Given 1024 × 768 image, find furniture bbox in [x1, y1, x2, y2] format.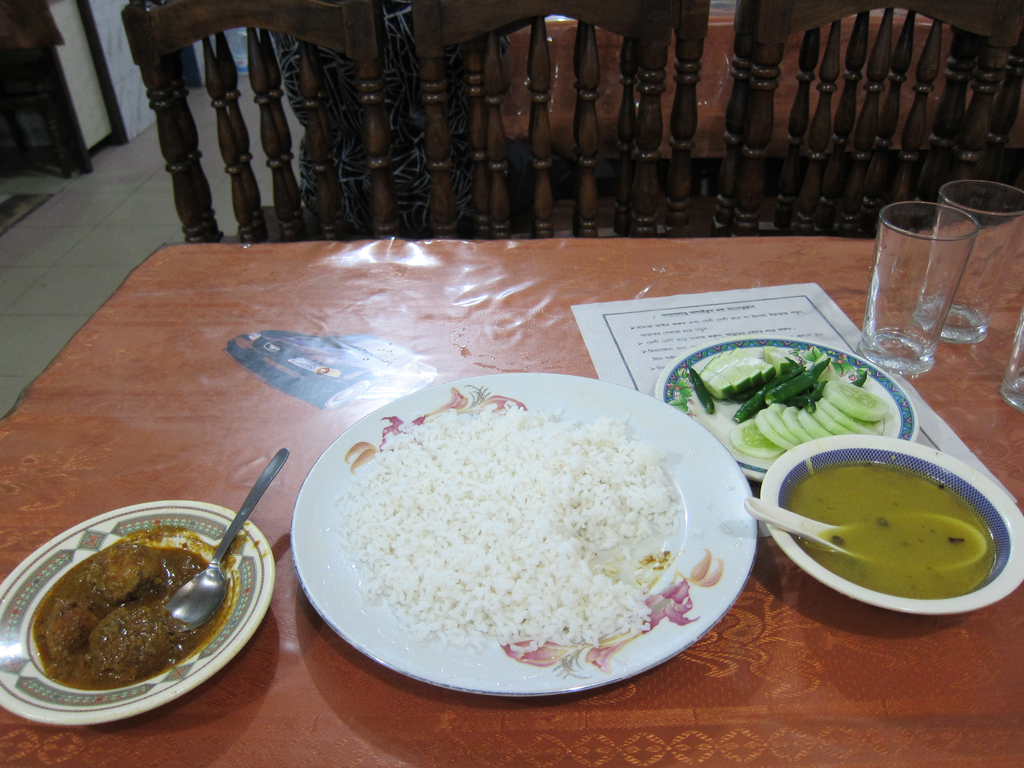
[410, 0, 711, 239].
